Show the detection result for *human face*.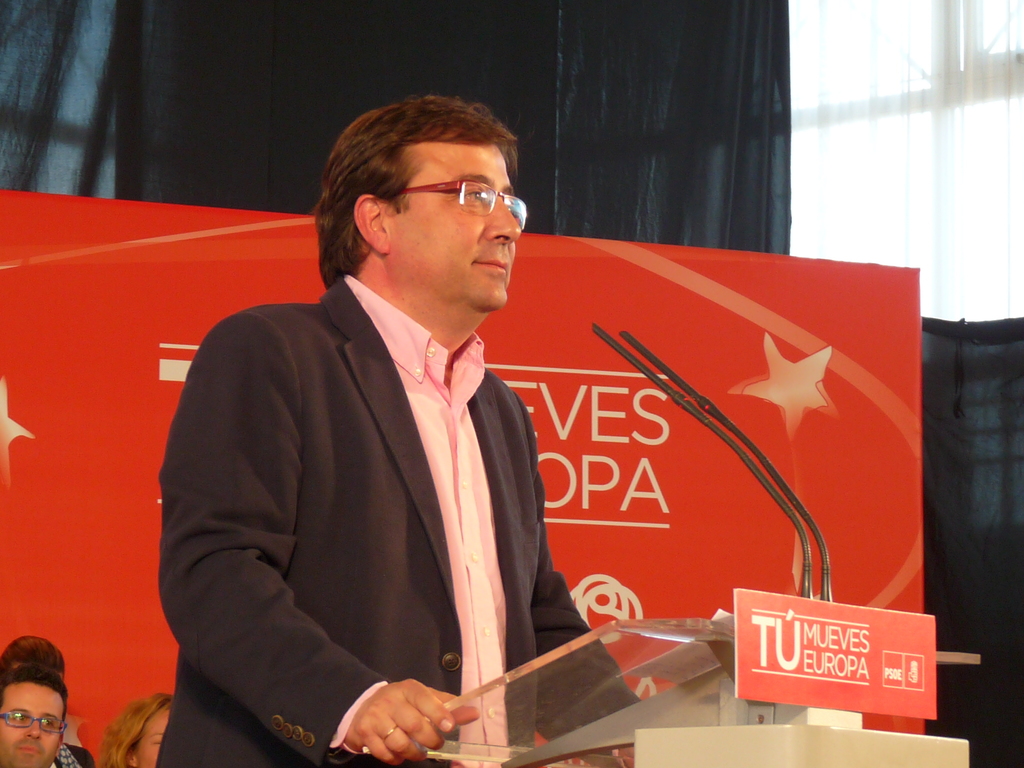
region(138, 708, 170, 767).
